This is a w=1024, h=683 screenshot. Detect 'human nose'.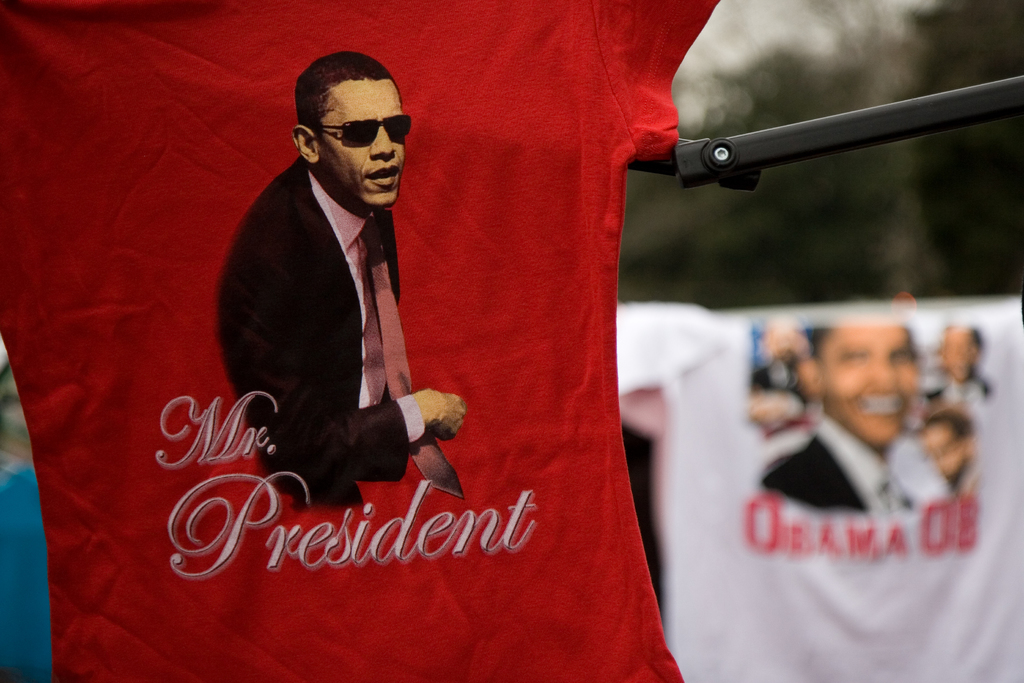
detection(871, 353, 896, 390).
